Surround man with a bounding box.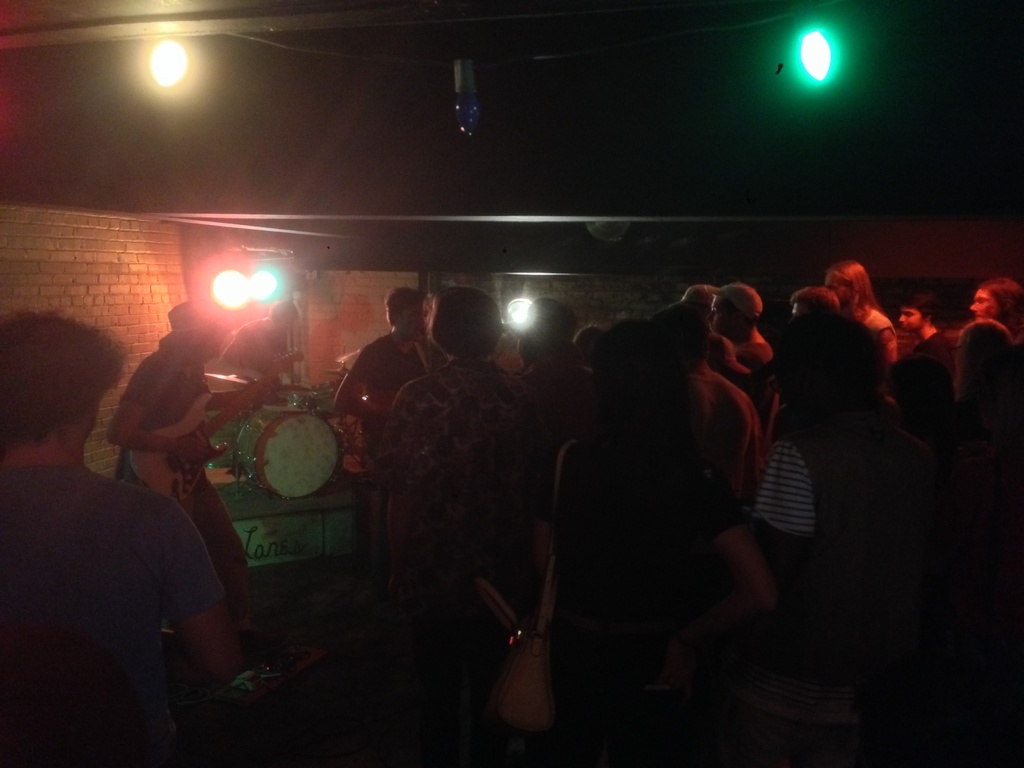
l=708, t=285, r=779, b=445.
